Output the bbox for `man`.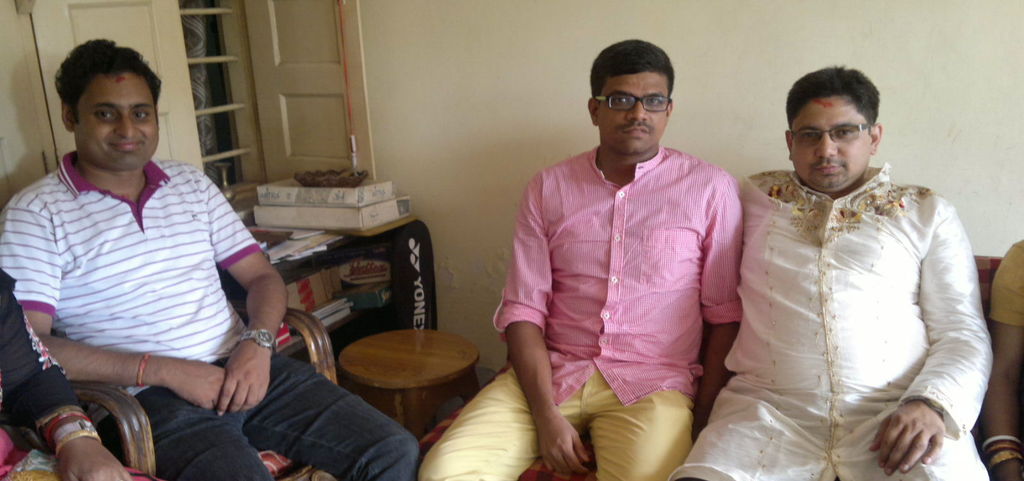
666 60 991 480.
